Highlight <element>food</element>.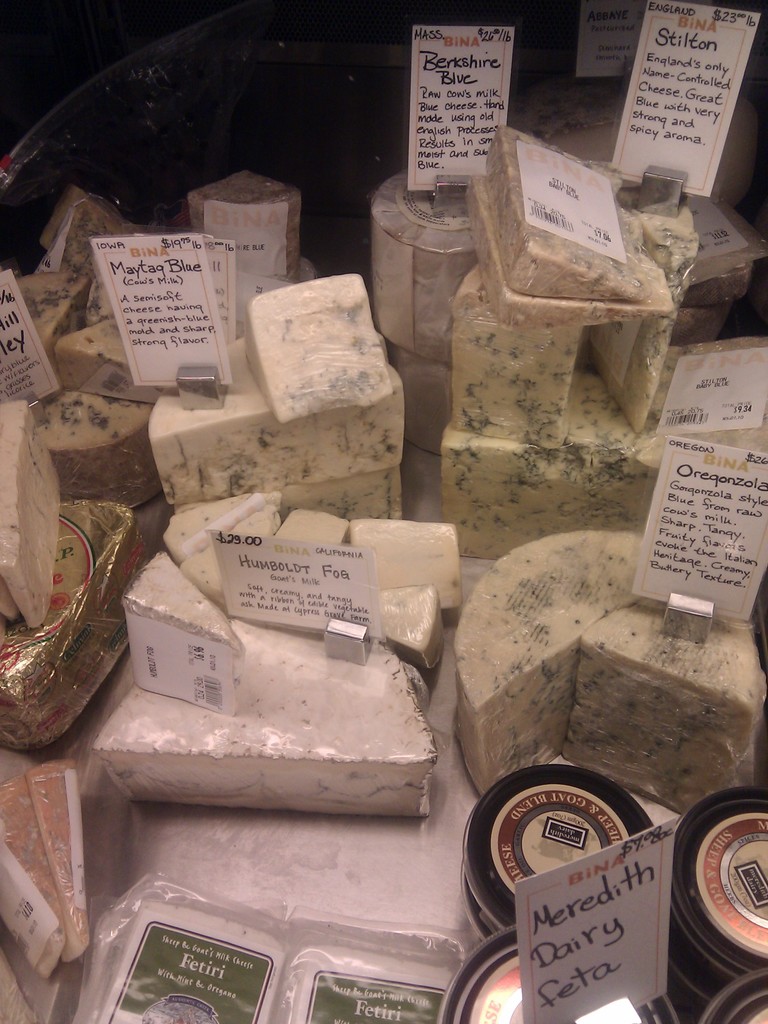
Highlighted region: 0 275 95 374.
